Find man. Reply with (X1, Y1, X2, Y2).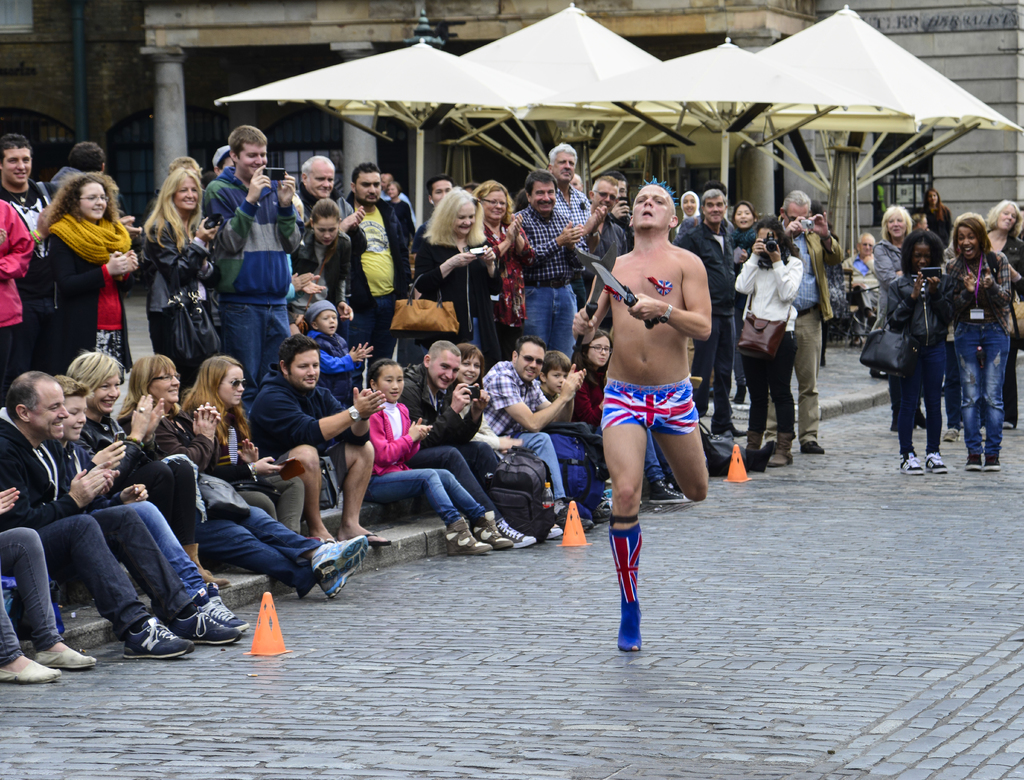
(836, 236, 884, 342).
